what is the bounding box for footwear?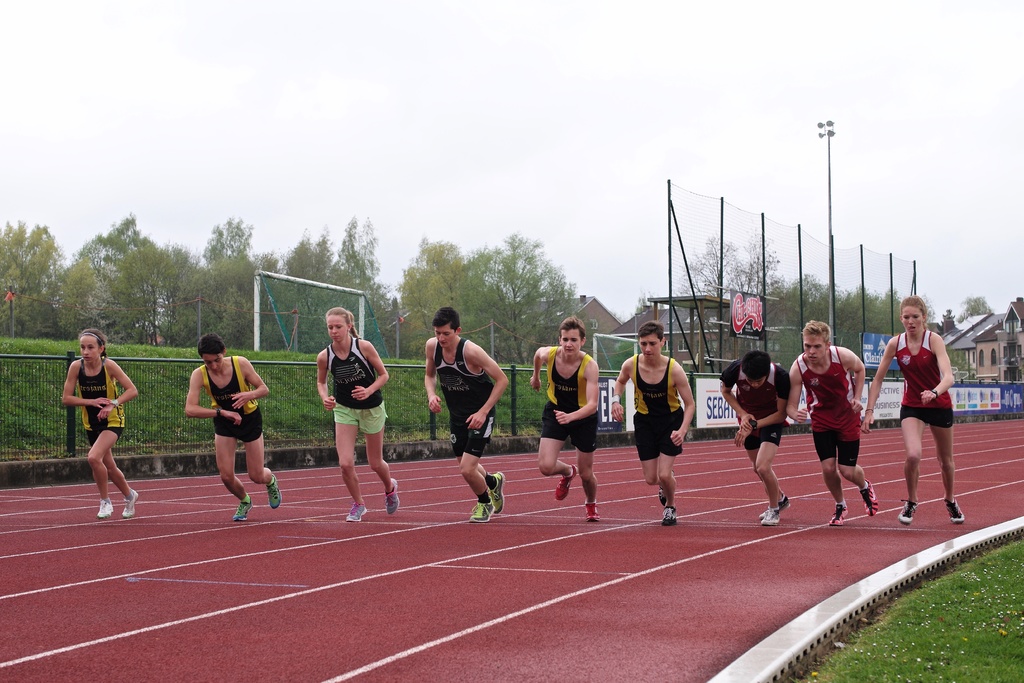
x1=657, y1=468, x2=677, y2=503.
